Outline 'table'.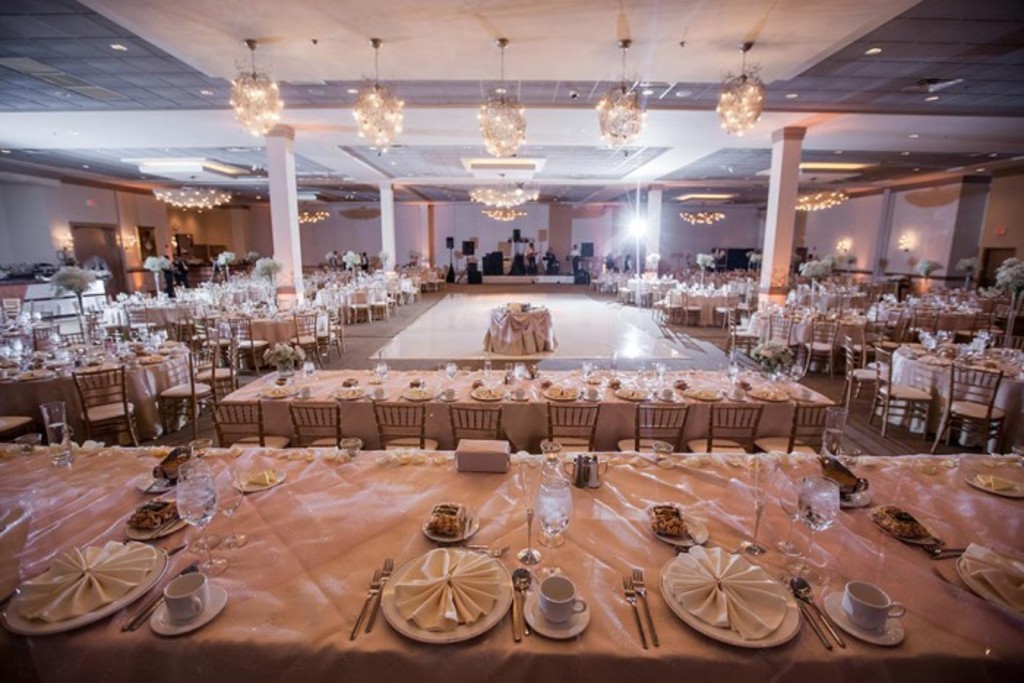
Outline: [3, 348, 193, 440].
